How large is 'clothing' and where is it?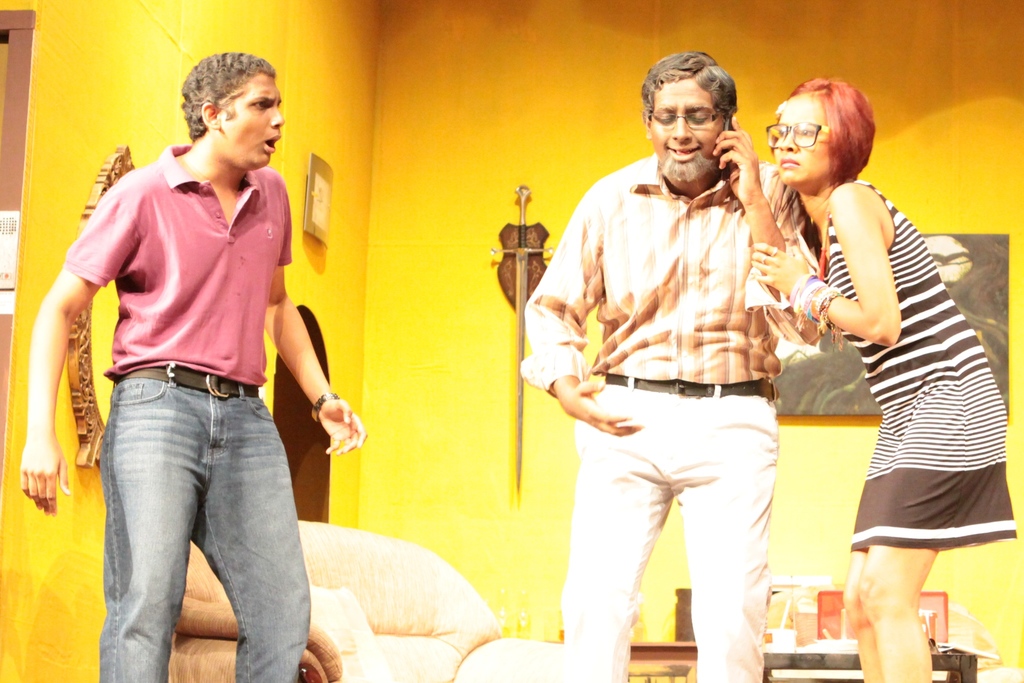
Bounding box: rect(525, 155, 815, 682).
